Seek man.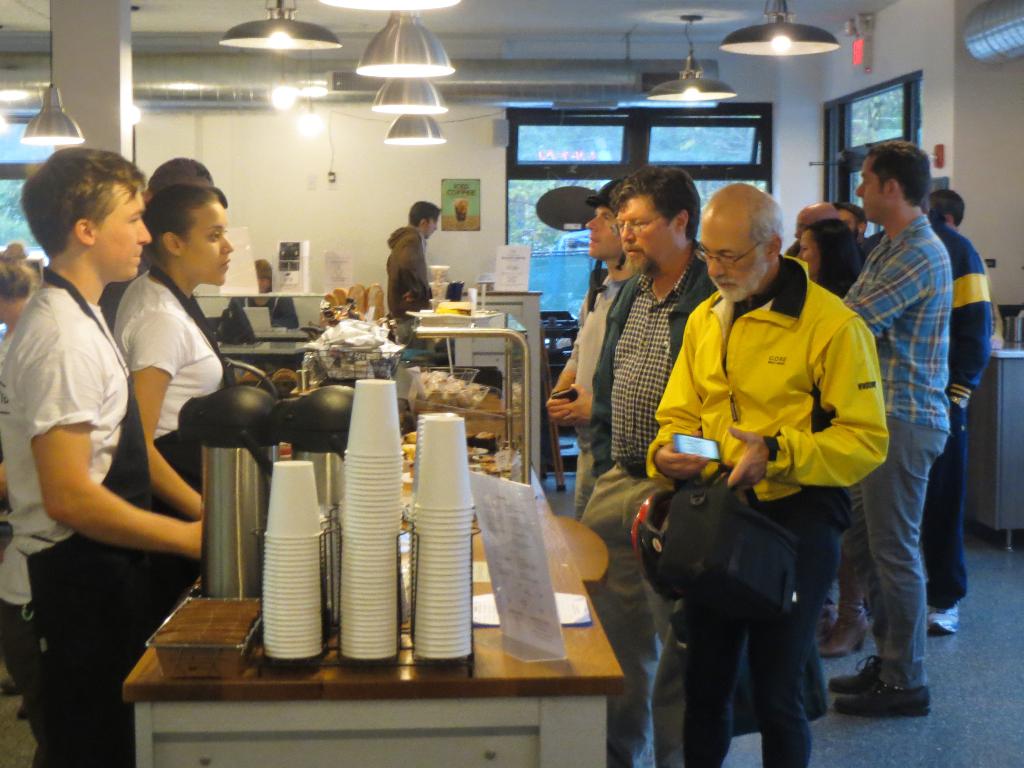
(x1=543, y1=175, x2=637, y2=520).
